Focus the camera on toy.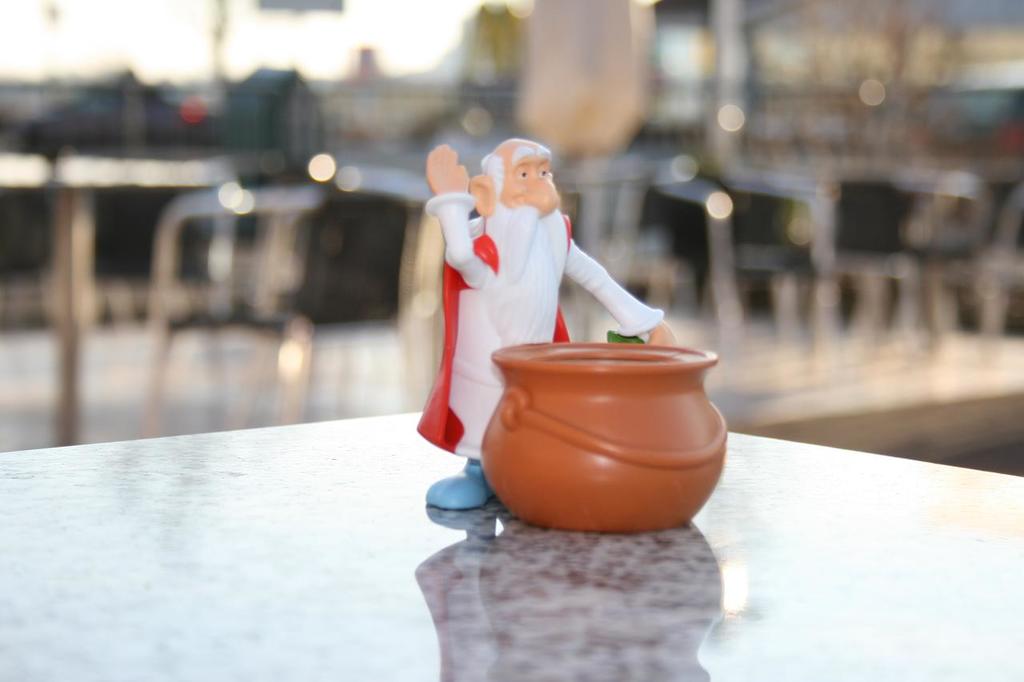
Focus region: {"x1": 417, "y1": 136, "x2": 678, "y2": 512}.
